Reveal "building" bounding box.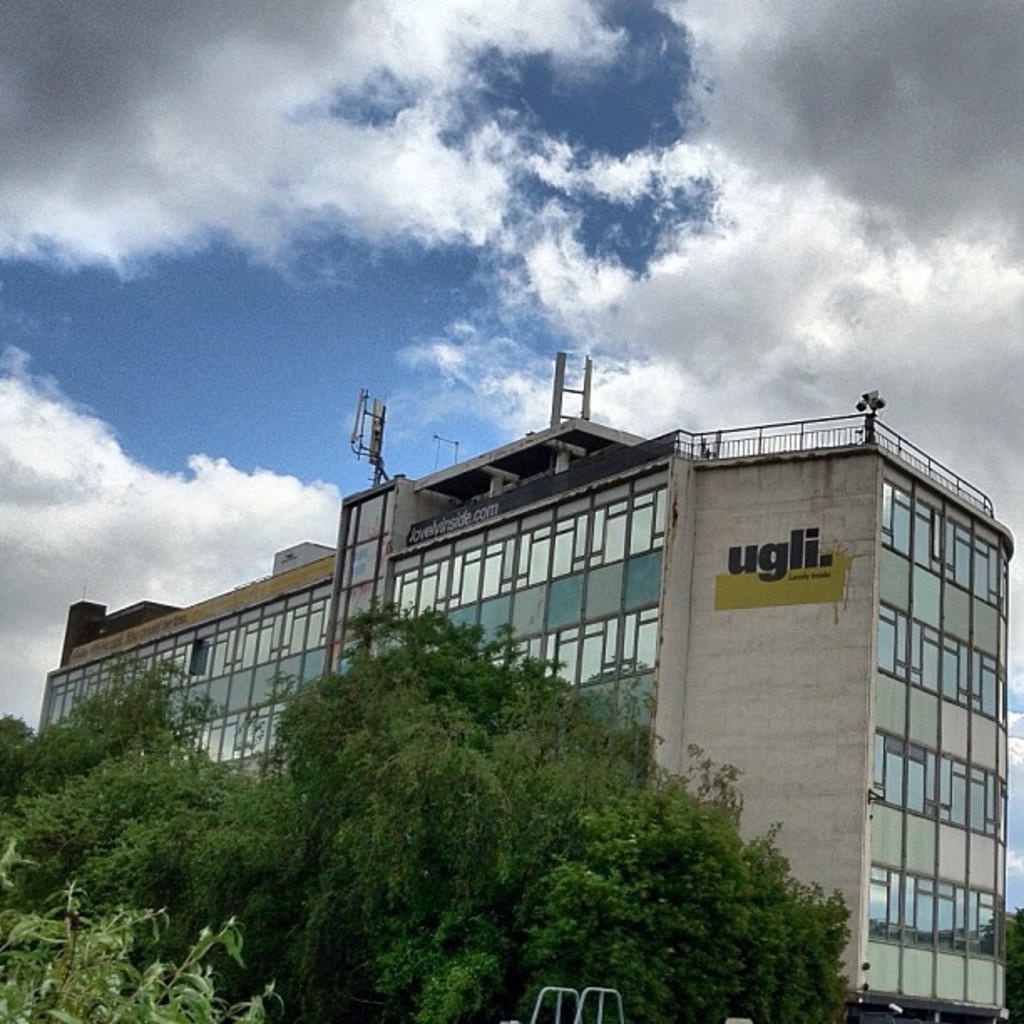
Revealed: box(37, 353, 1017, 1009).
